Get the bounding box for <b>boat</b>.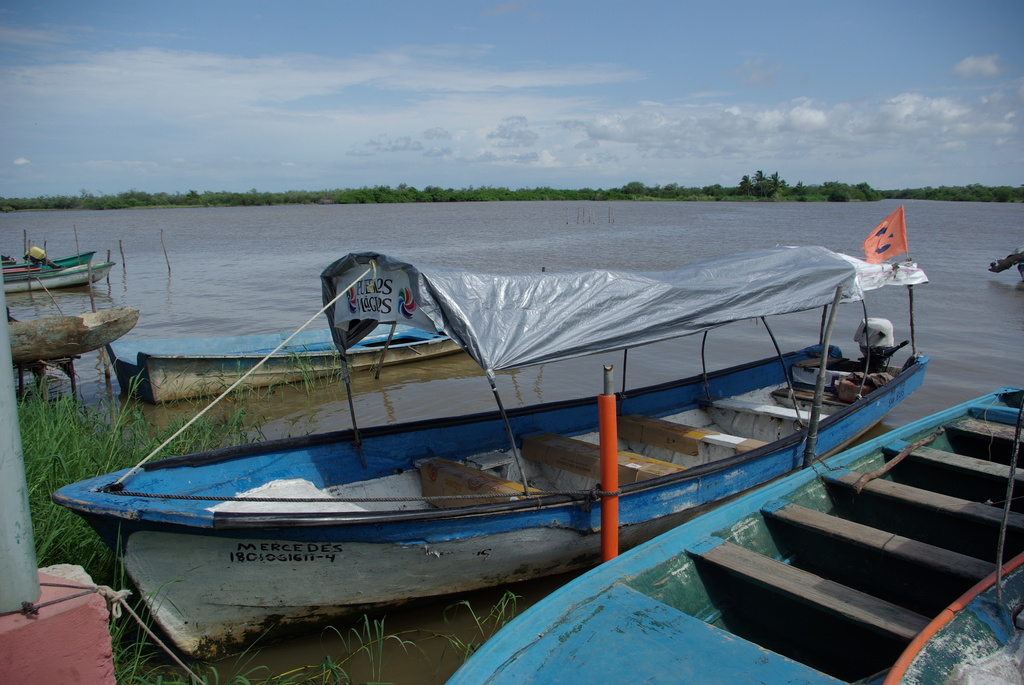
bbox=(106, 311, 465, 405).
